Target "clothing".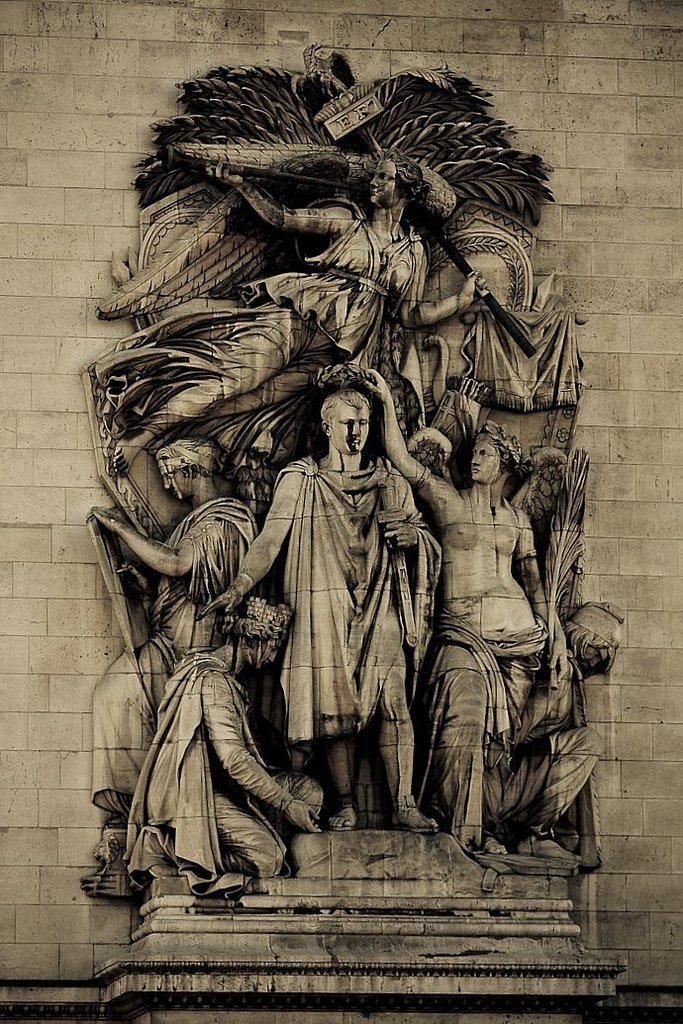
Target region: (x1=257, y1=393, x2=405, y2=791).
